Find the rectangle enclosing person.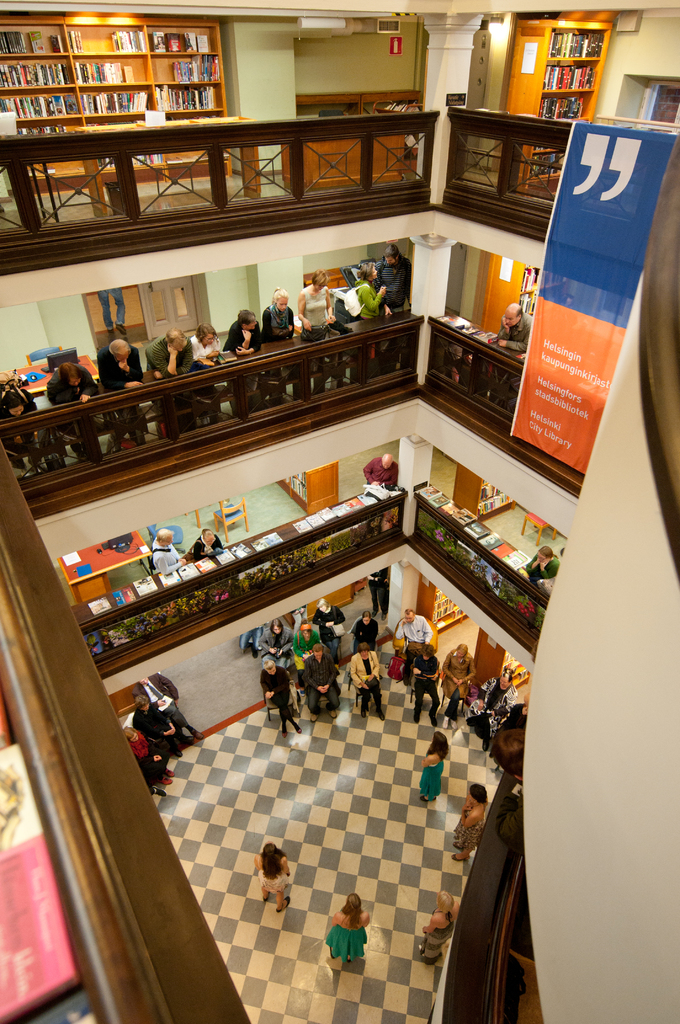
pyautogui.locateOnScreen(99, 339, 142, 442).
